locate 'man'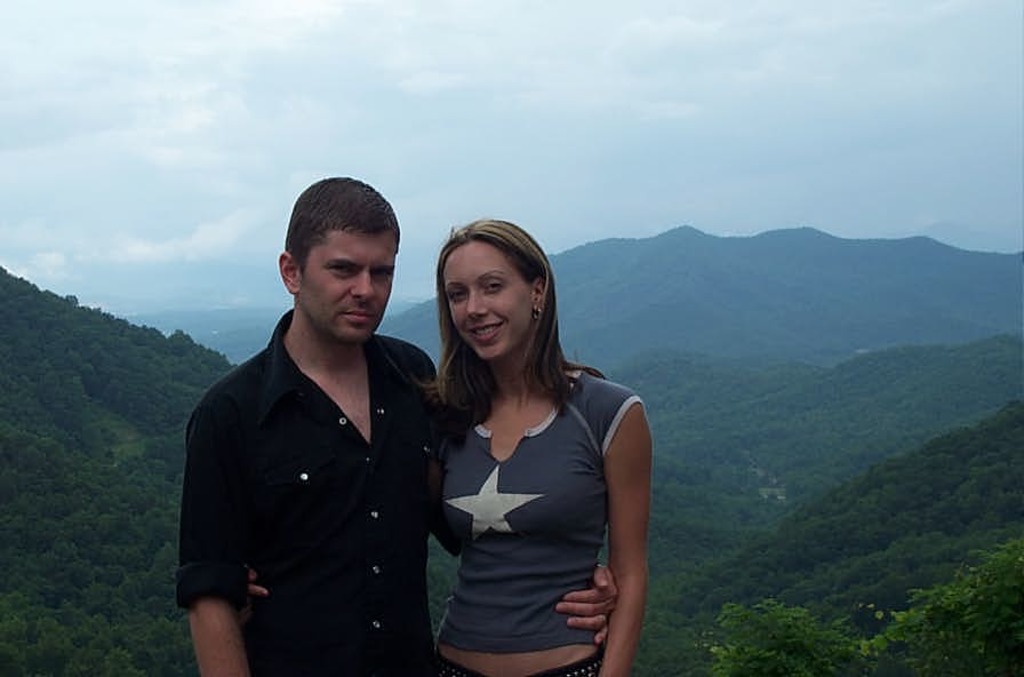
bbox(177, 175, 617, 676)
